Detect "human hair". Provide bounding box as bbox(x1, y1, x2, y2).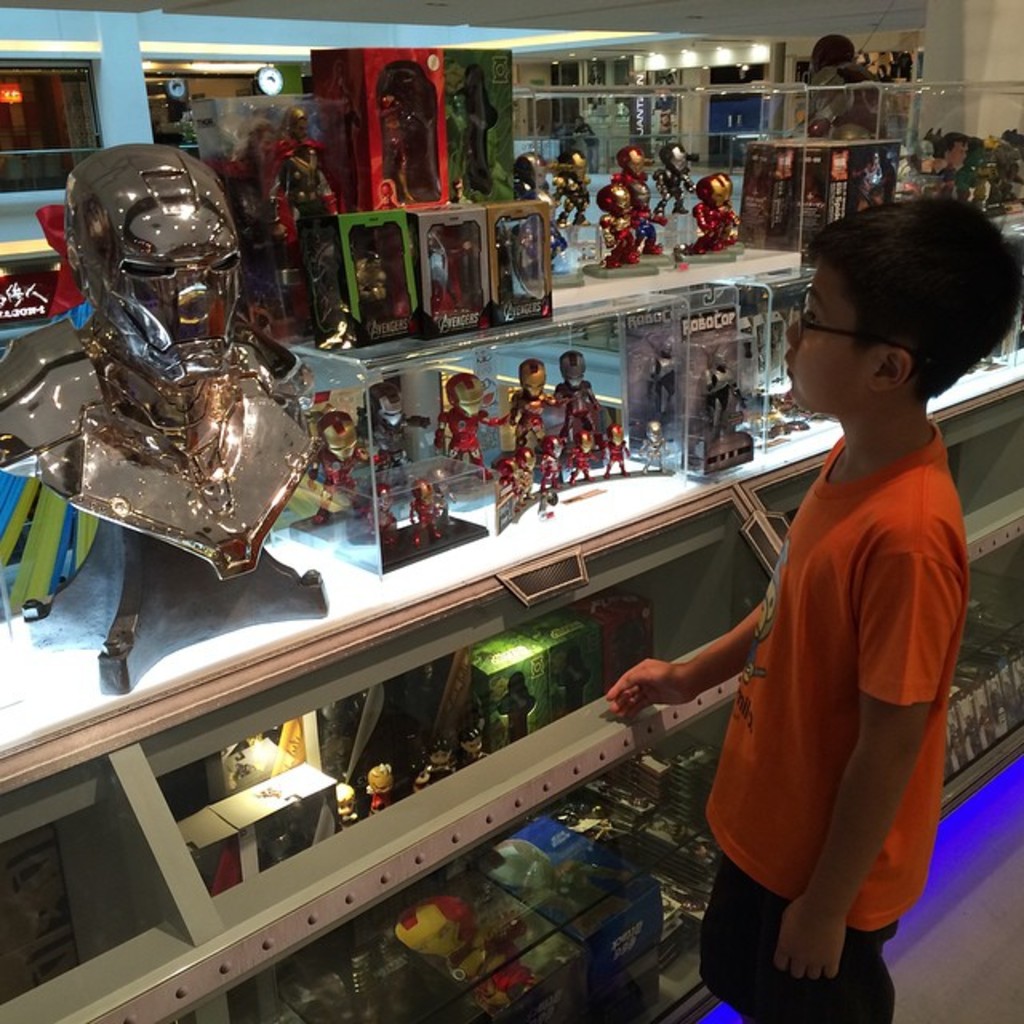
bbox(786, 202, 1023, 411).
